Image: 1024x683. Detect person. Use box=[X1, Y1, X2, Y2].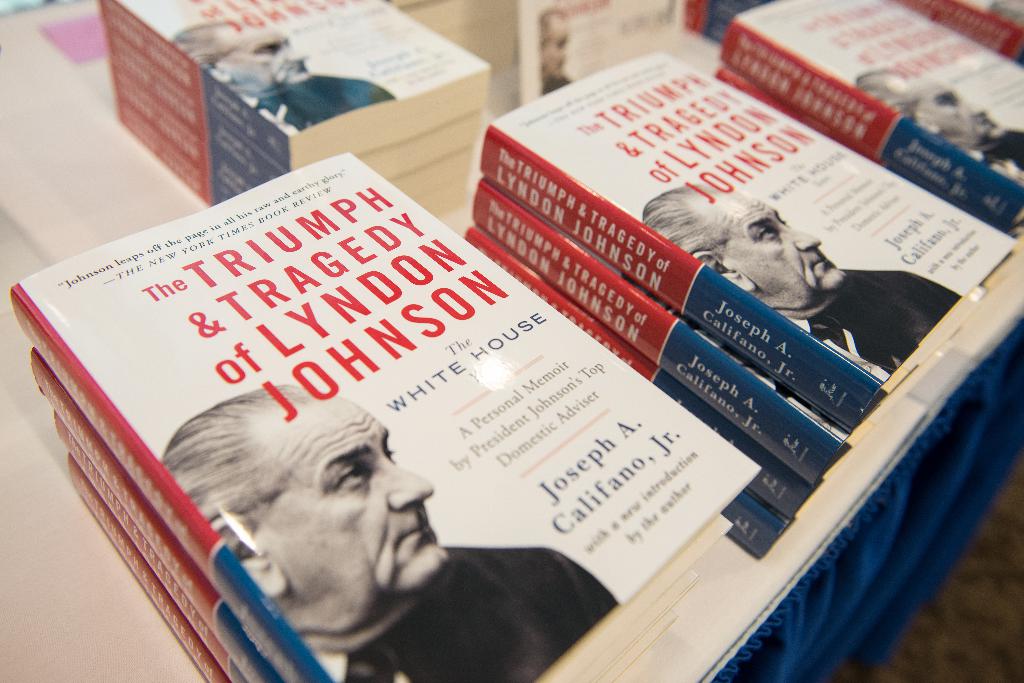
box=[171, 10, 368, 154].
